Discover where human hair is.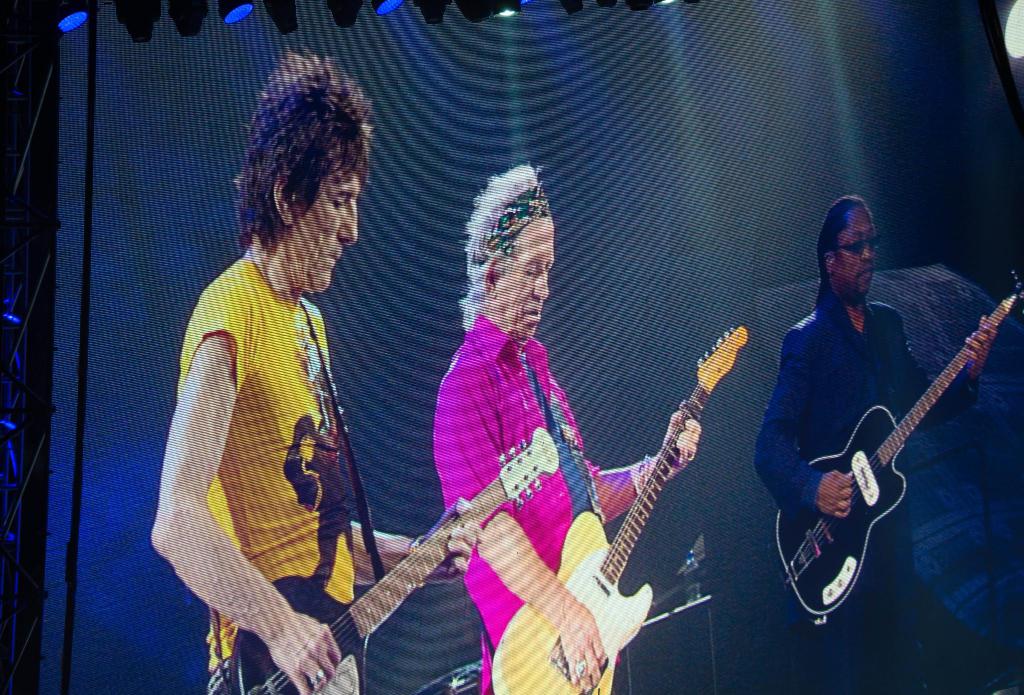
Discovered at BBox(804, 200, 876, 311).
